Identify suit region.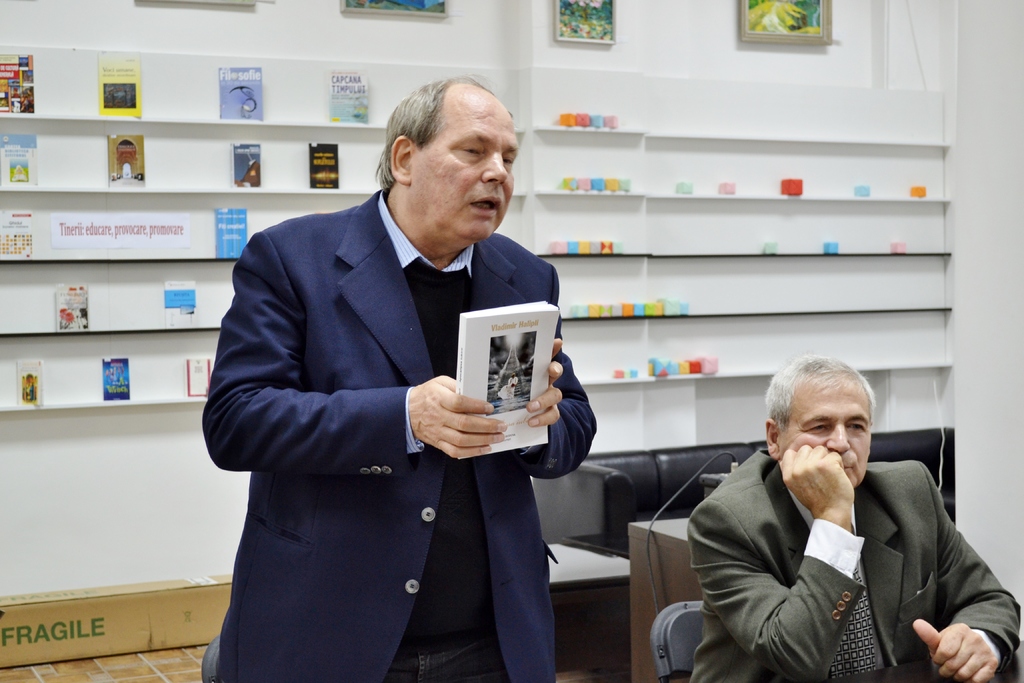
Region: select_region(200, 183, 600, 682).
